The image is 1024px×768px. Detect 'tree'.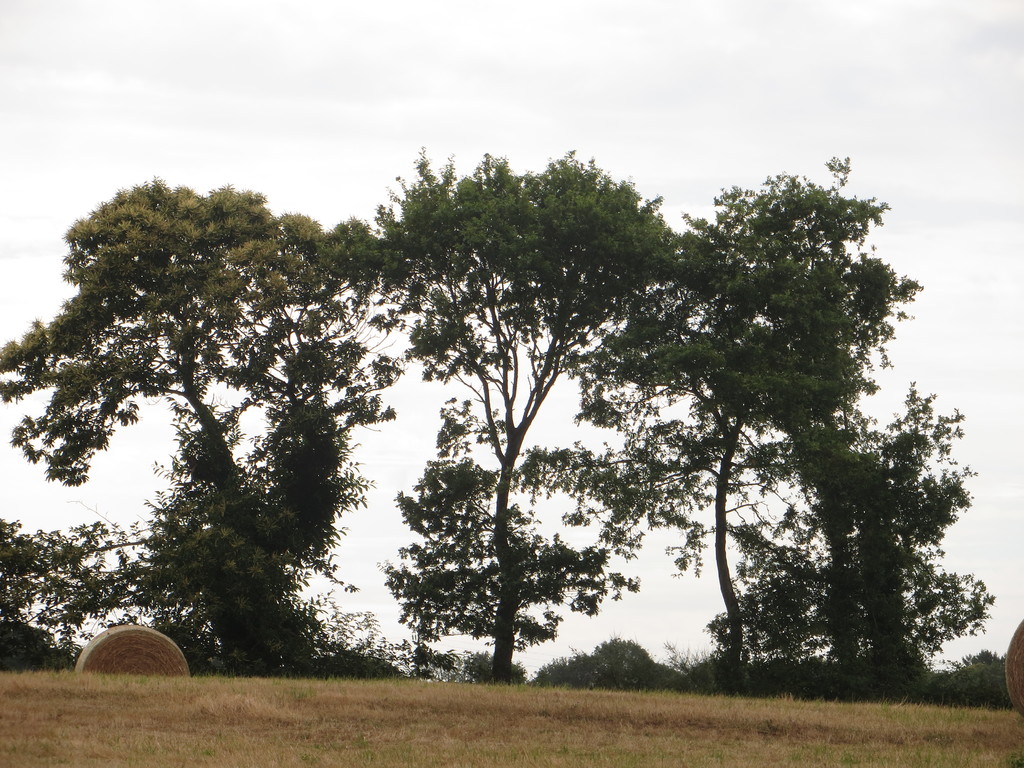
Detection: box(612, 145, 1002, 693).
